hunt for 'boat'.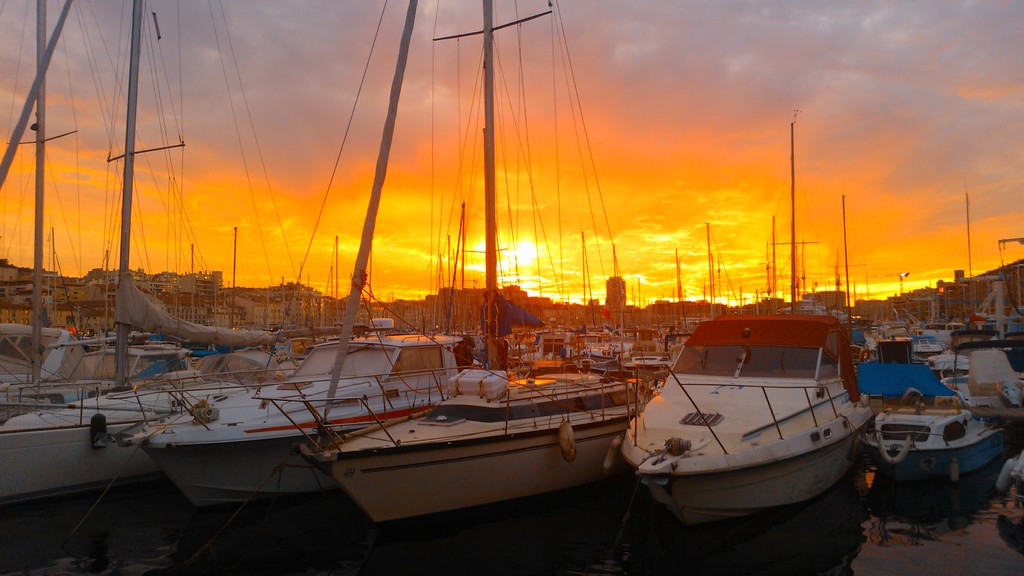
Hunted down at Rect(162, 211, 365, 360).
